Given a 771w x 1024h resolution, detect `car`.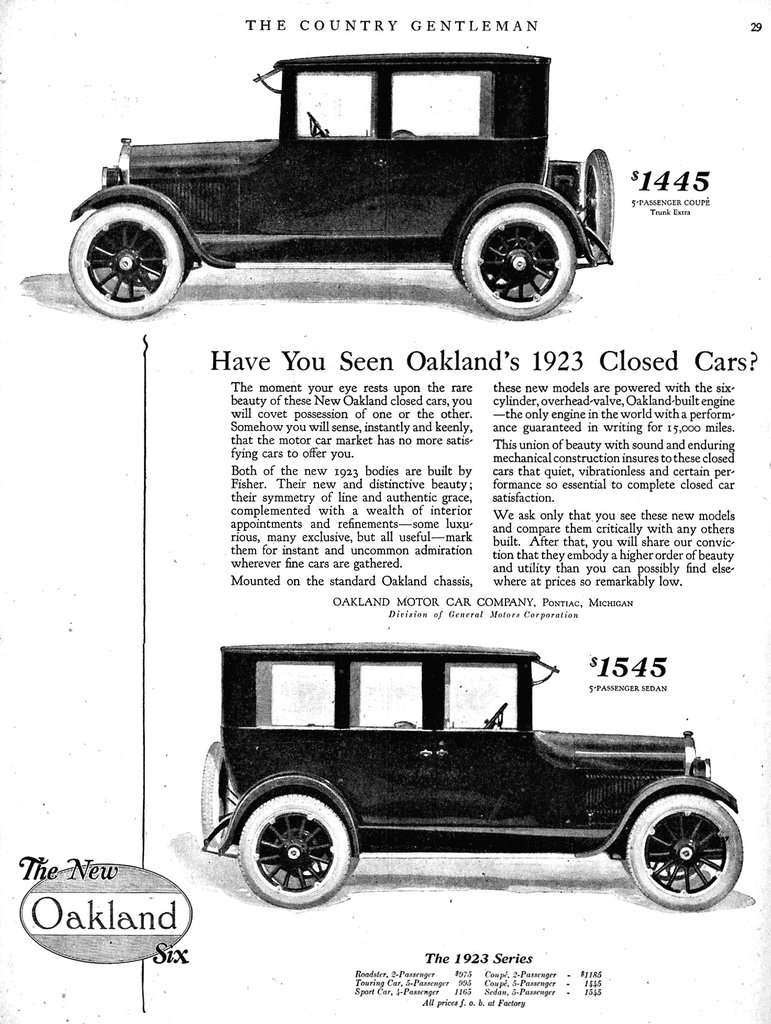
bbox=[201, 627, 742, 907].
